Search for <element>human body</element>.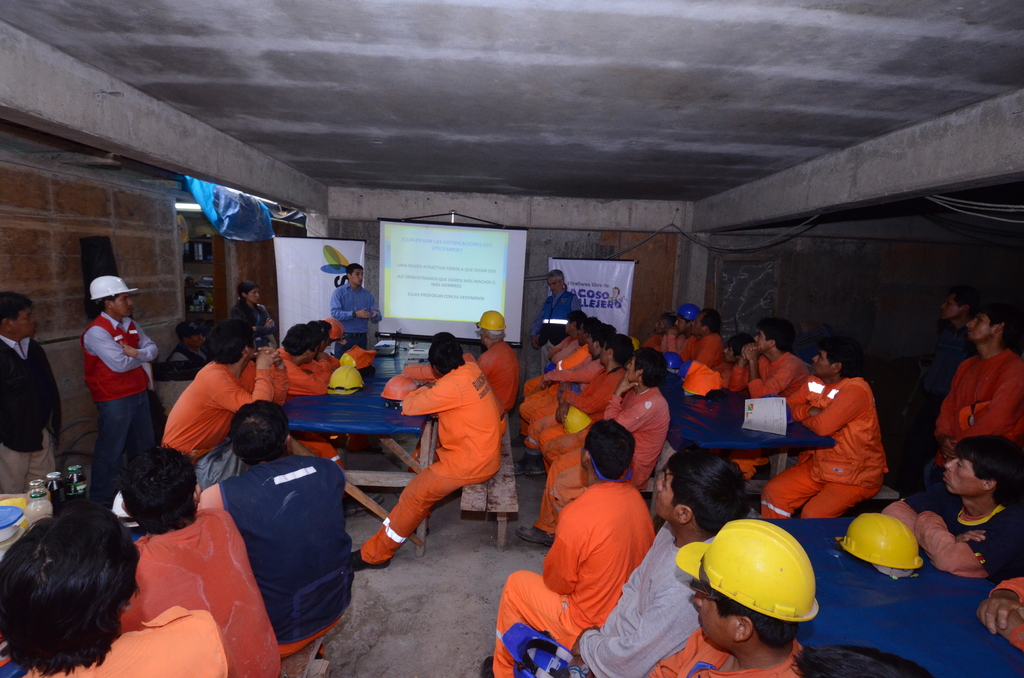
Found at {"x1": 474, "y1": 472, "x2": 646, "y2": 677}.
